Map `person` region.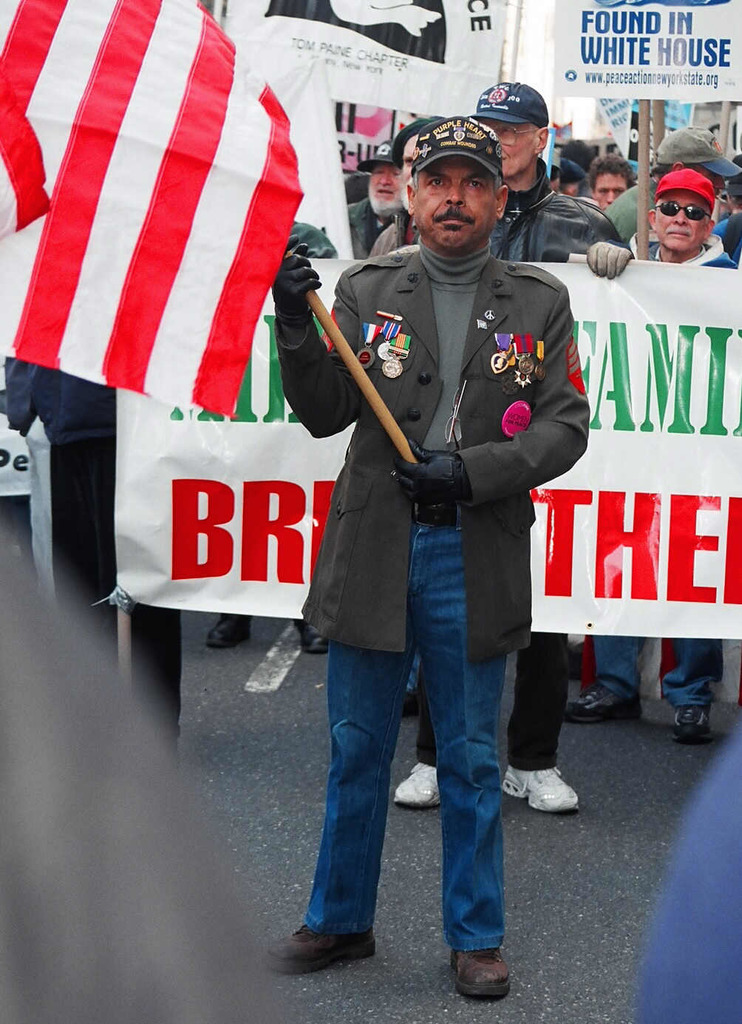
Mapped to x1=580, y1=152, x2=641, y2=231.
